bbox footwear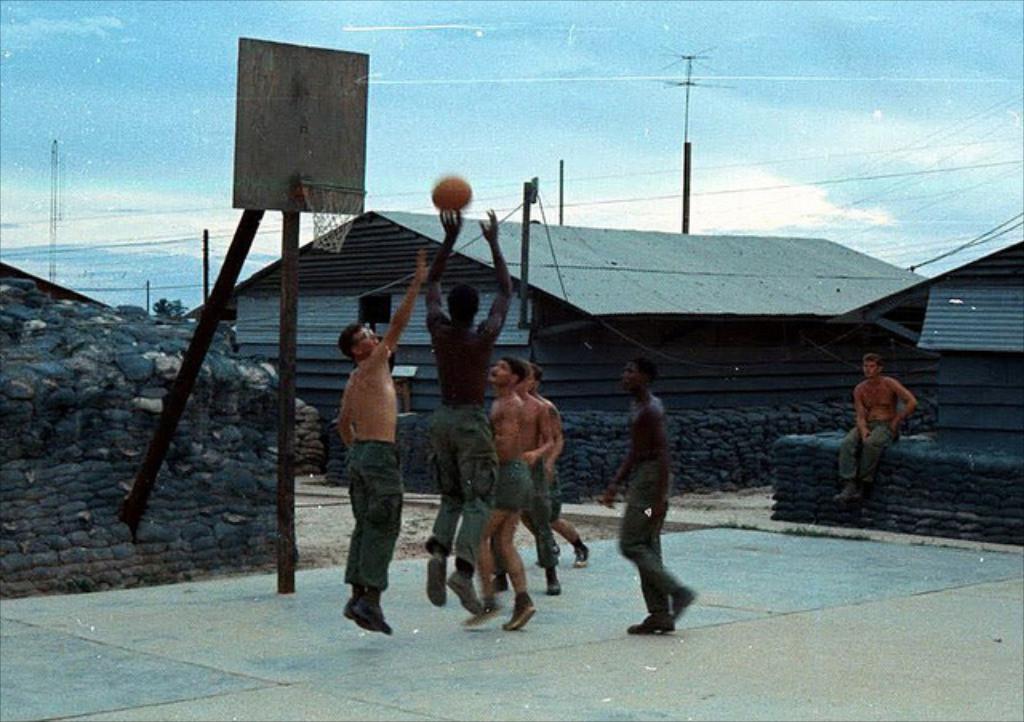
detection(445, 567, 480, 615)
